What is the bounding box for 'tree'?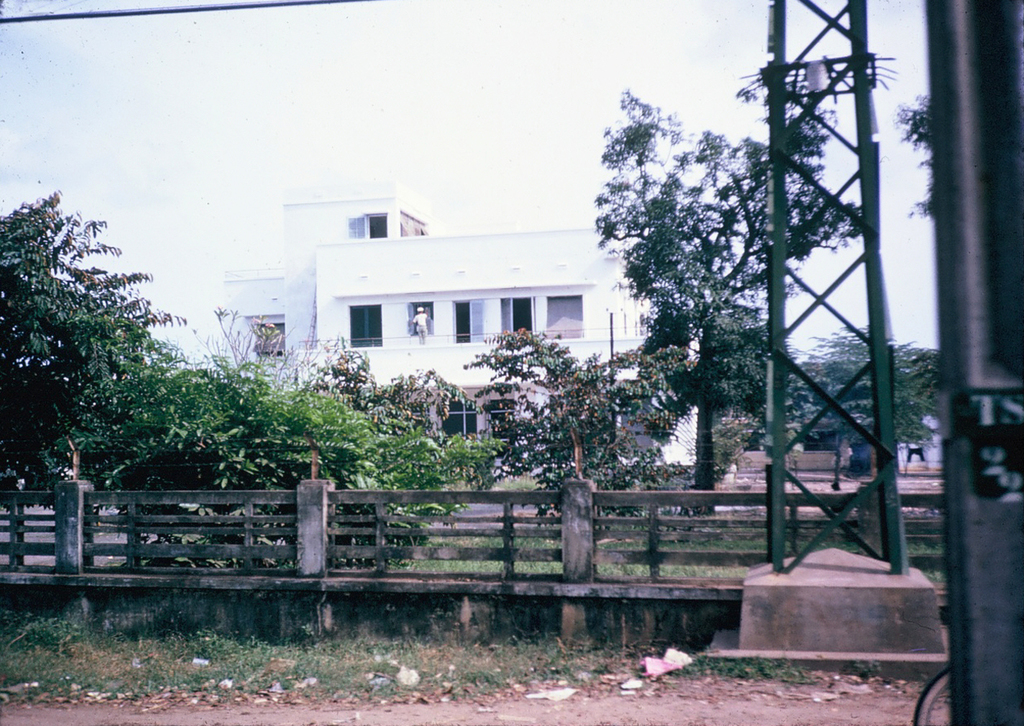
<bbox>476, 332, 715, 515</bbox>.
